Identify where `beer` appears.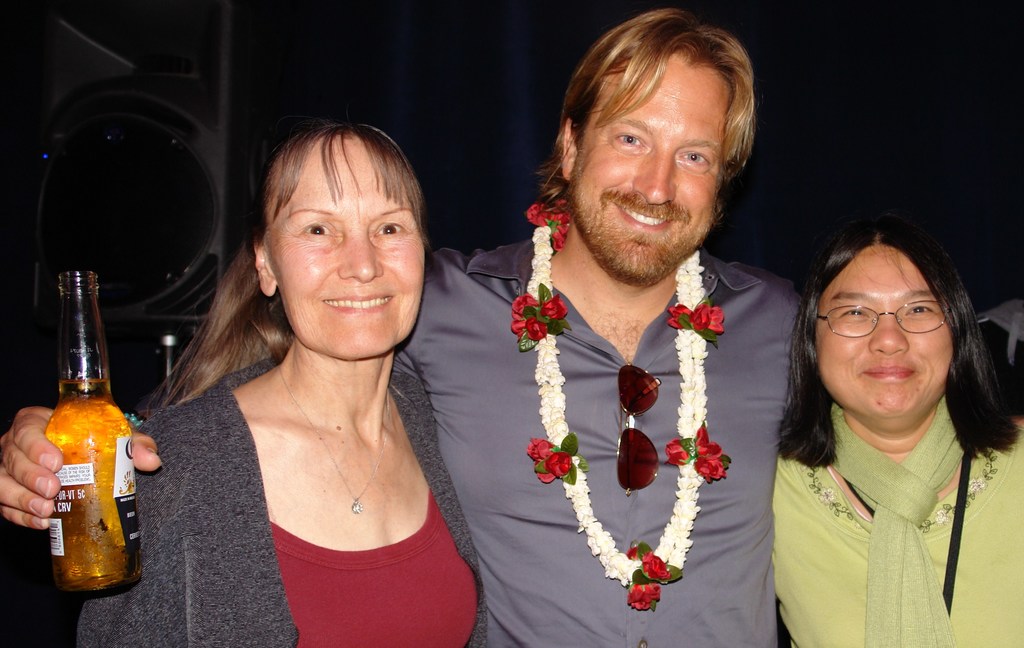
Appears at (x1=58, y1=267, x2=148, y2=625).
